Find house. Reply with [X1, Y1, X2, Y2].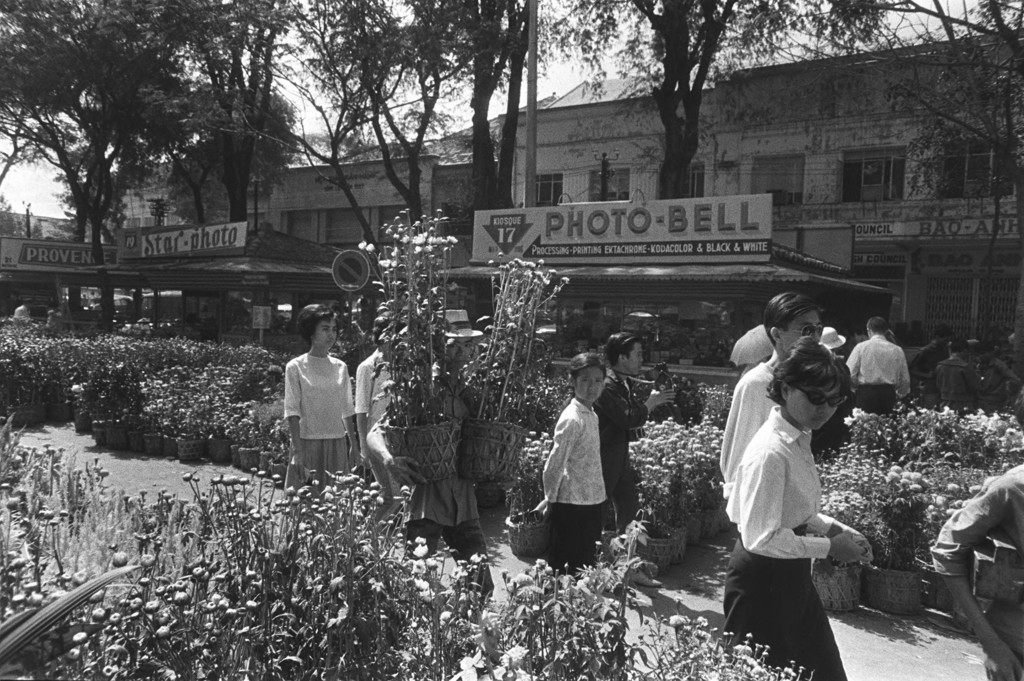
[186, 161, 275, 332].
